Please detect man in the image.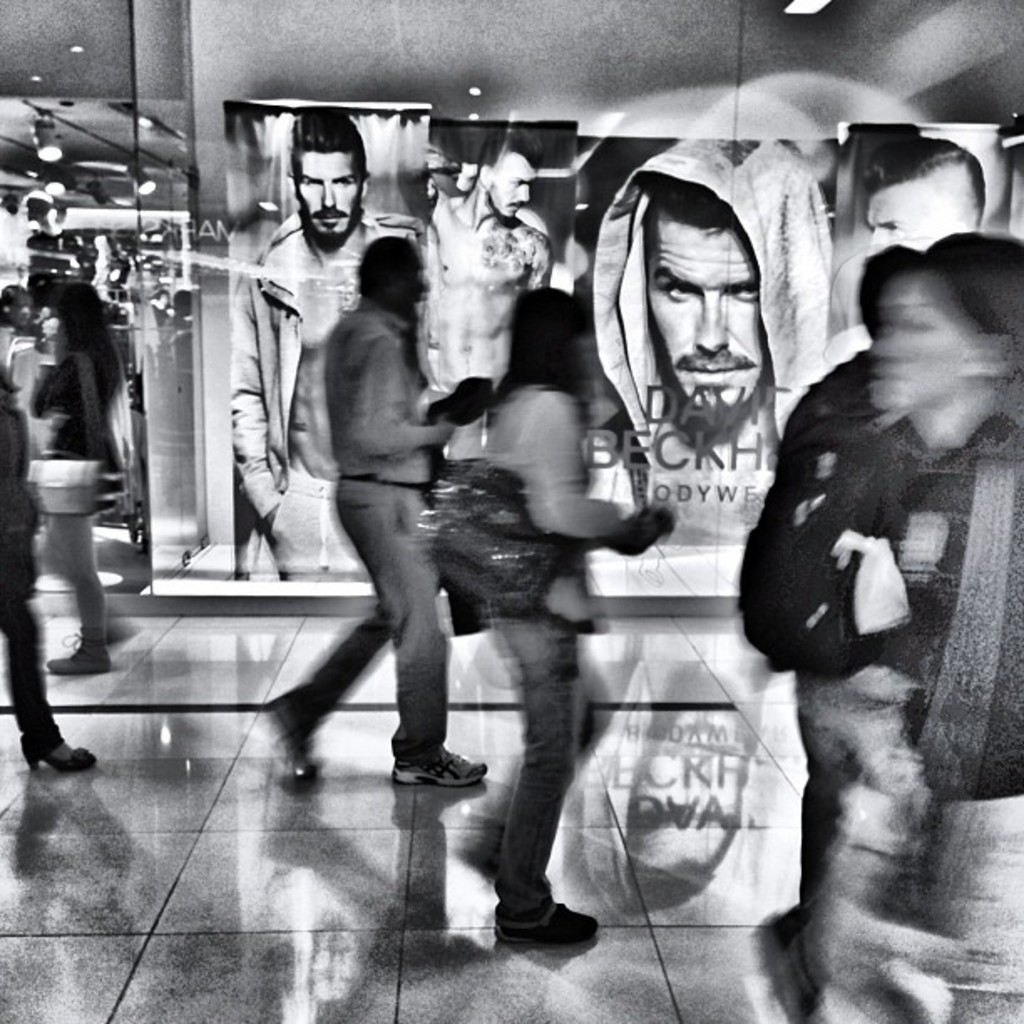
x1=828, y1=125, x2=986, y2=351.
